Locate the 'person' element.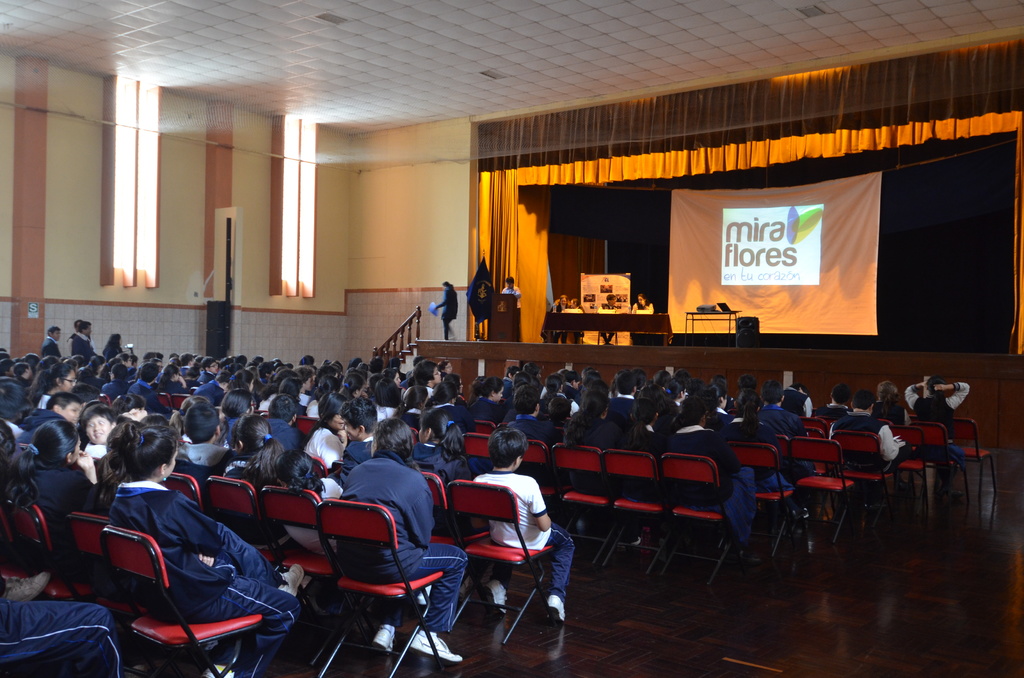
Element bbox: (left=498, top=277, right=519, bottom=309).
